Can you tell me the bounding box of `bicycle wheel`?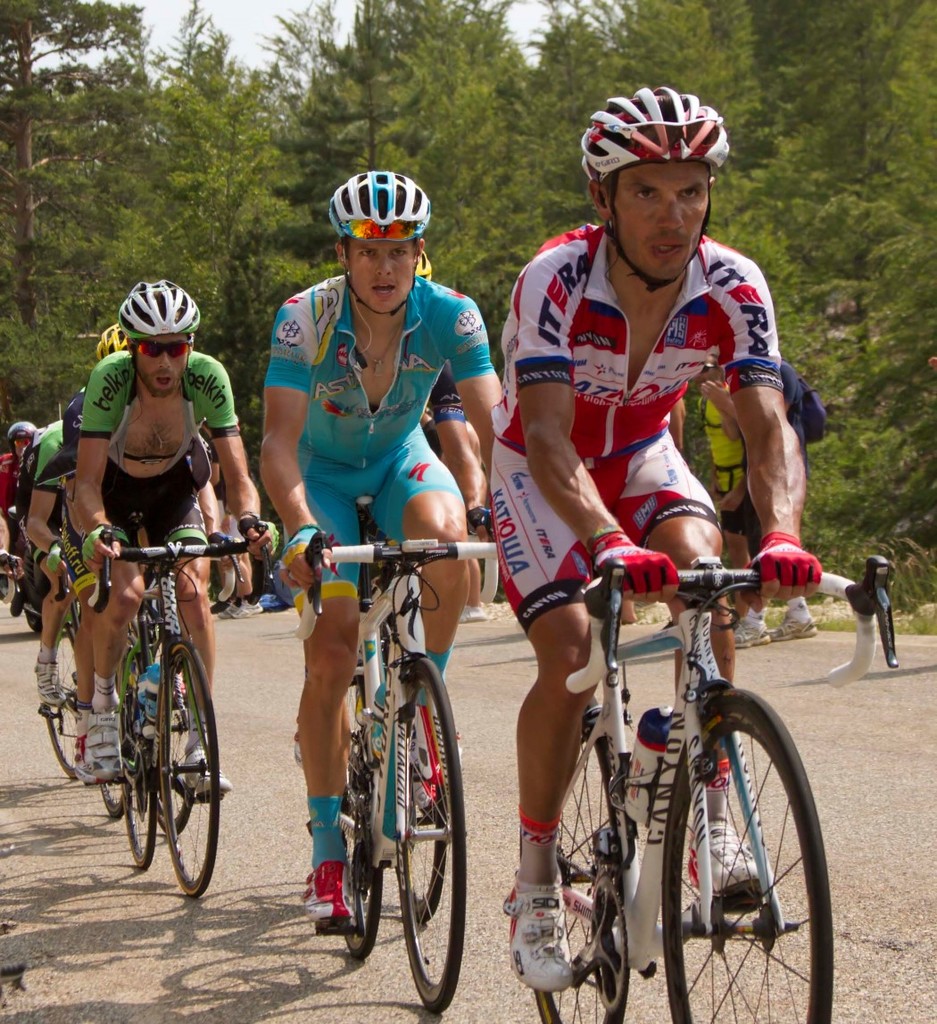
detection(388, 648, 468, 1010).
